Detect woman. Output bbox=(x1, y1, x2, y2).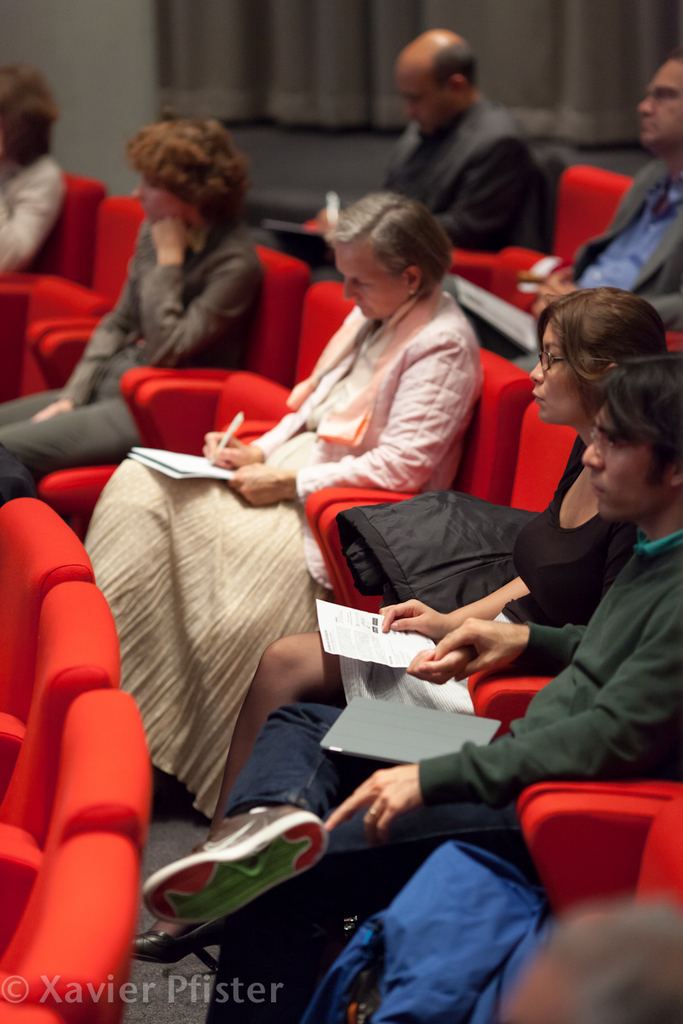
bbox=(87, 191, 484, 820).
